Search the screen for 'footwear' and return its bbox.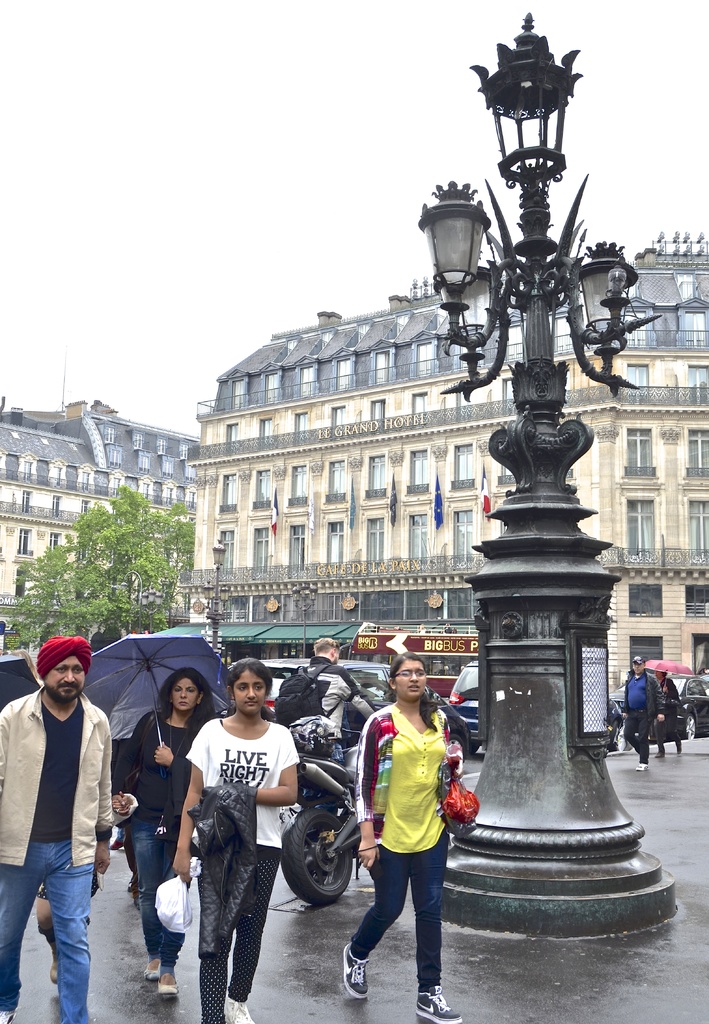
Found: region(108, 839, 125, 851).
